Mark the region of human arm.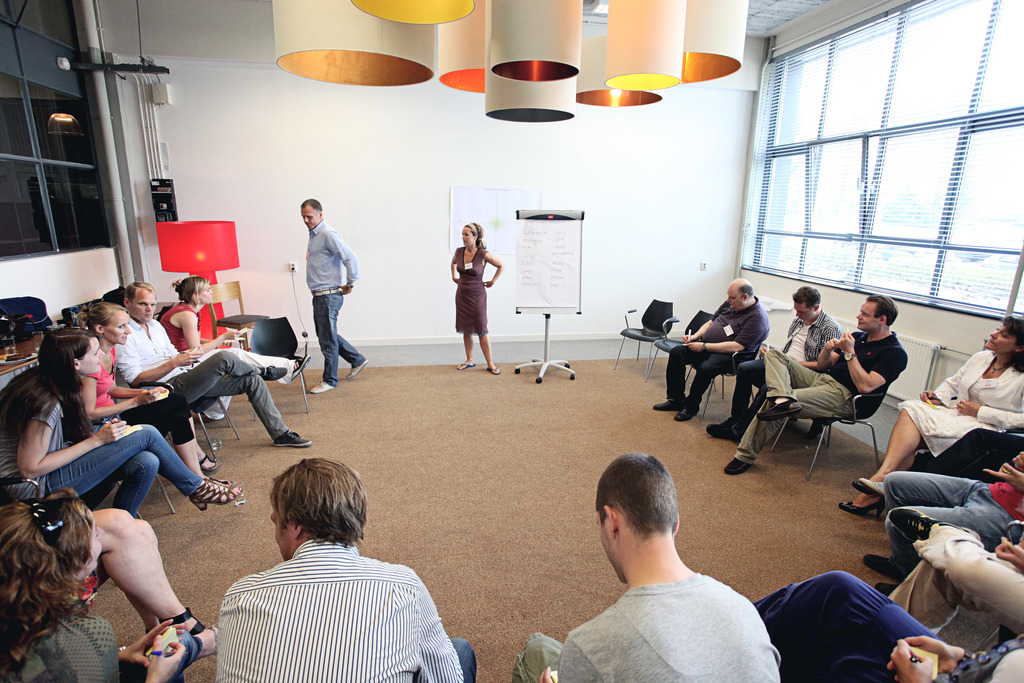
Region: {"x1": 680, "y1": 300, "x2": 728, "y2": 343}.
